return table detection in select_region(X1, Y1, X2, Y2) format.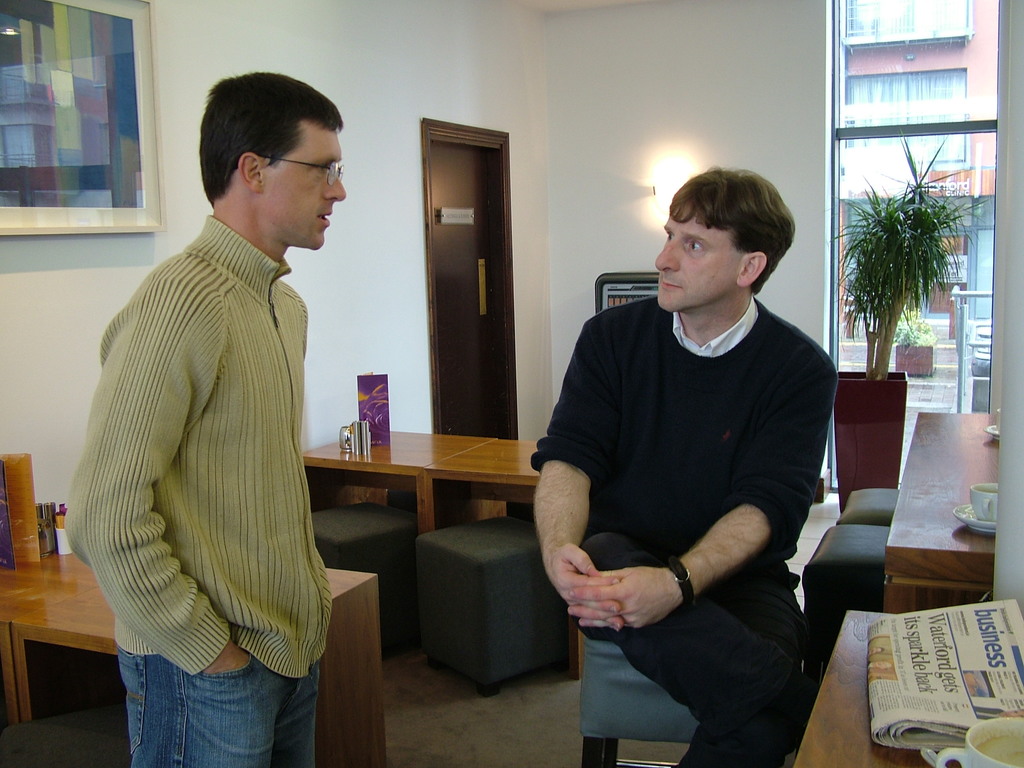
select_region(305, 422, 585, 687).
